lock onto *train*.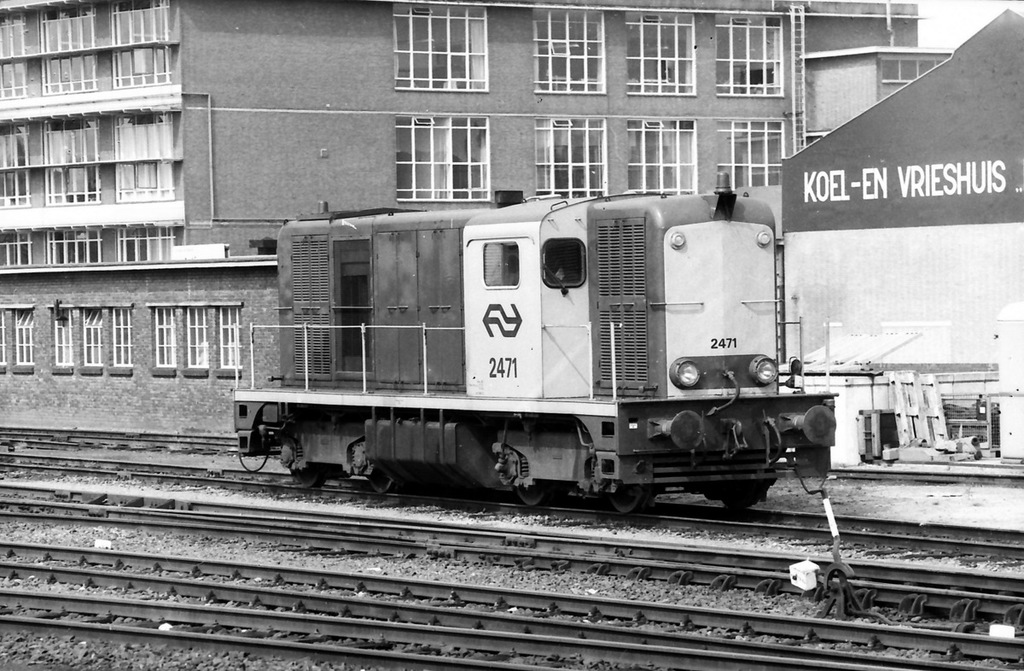
Locked: 234 175 840 516.
